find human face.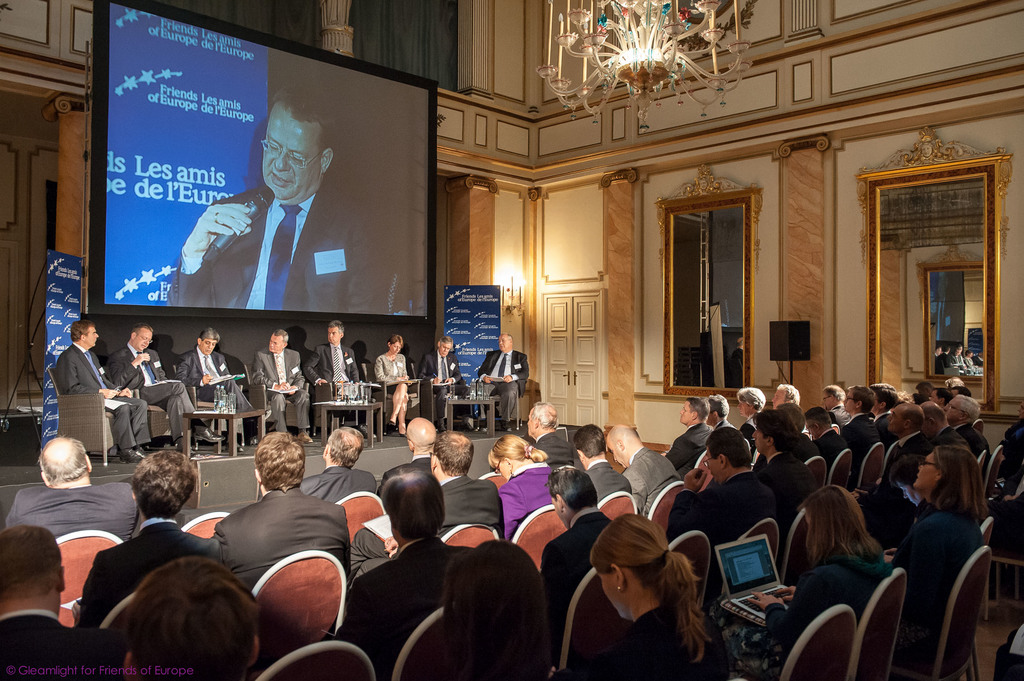
detection(843, 389, 856, 413).
